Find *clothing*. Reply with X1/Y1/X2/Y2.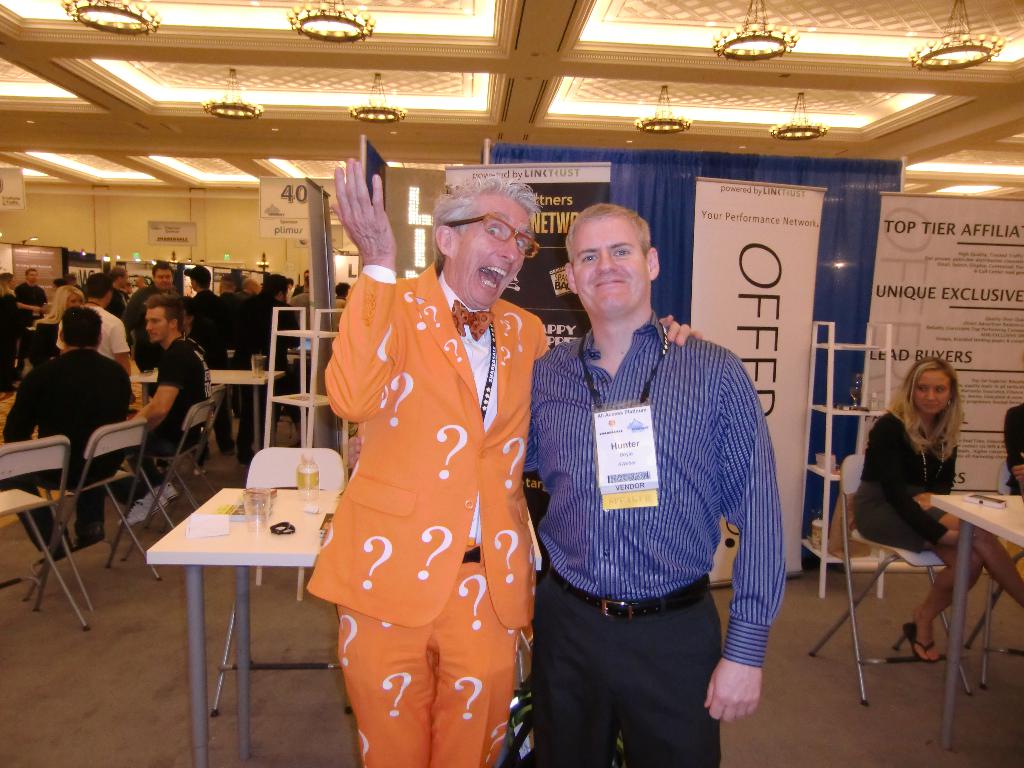
518/318/782/767.
